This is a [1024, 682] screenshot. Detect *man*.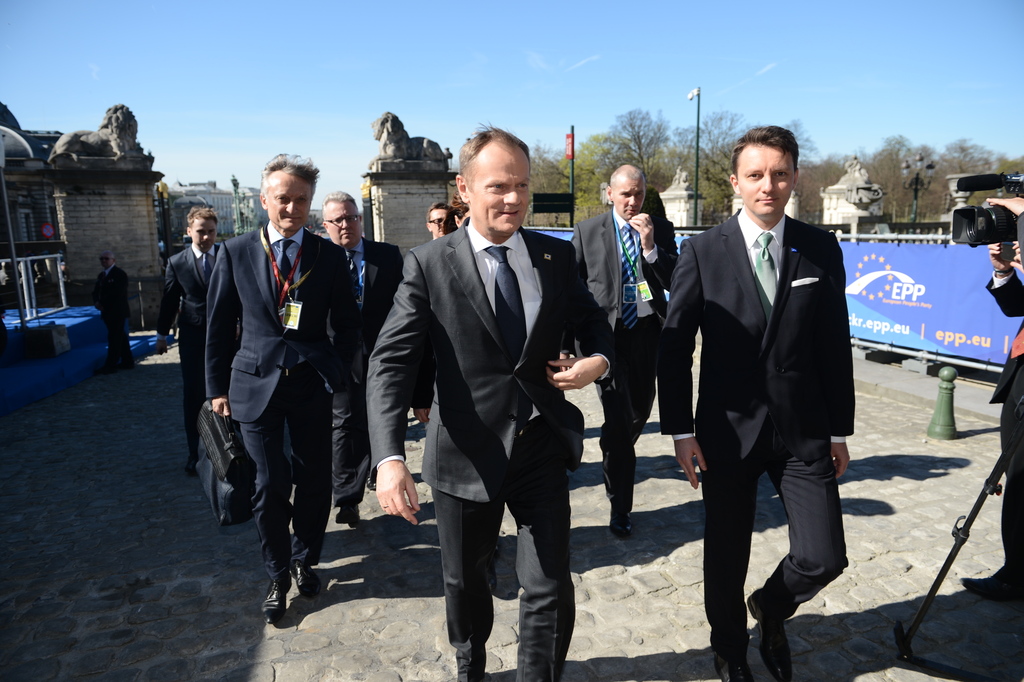
pyautogui.locateOnScreen(420, 201, 455, 242).
